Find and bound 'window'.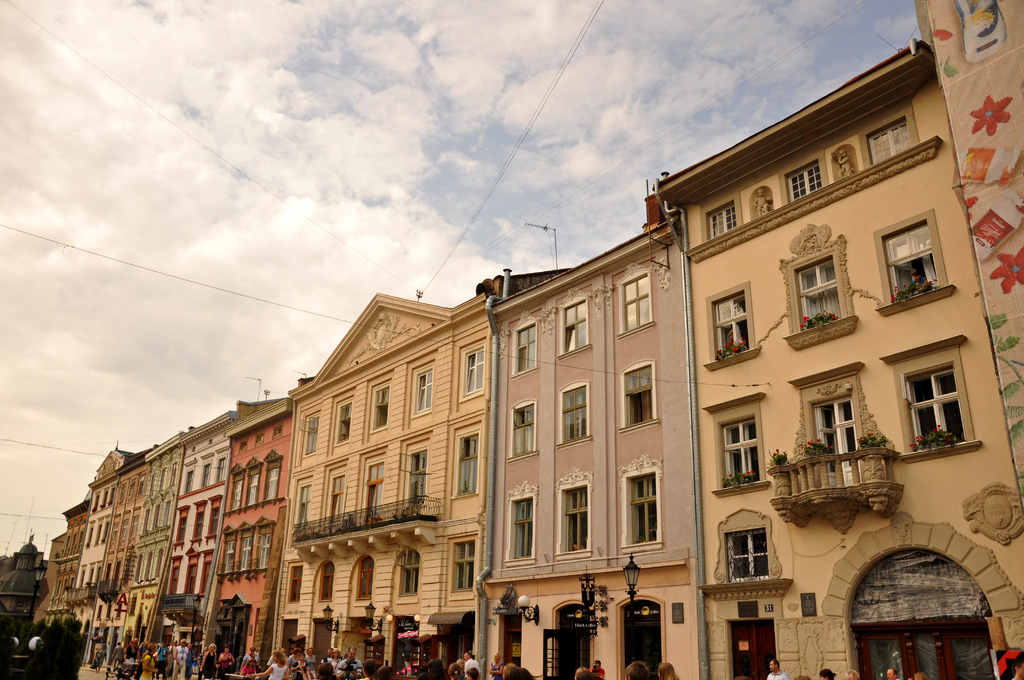
Bound: (x1=230, y1=465, x2=248, y2=508).
